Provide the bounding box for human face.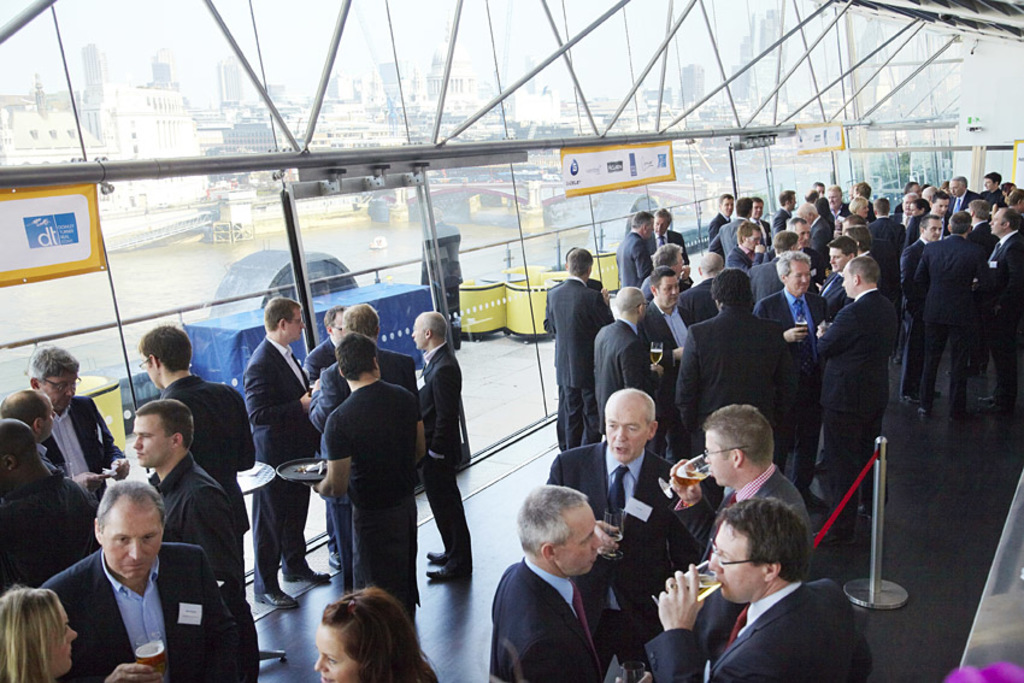
101, 507, 163, 582.
